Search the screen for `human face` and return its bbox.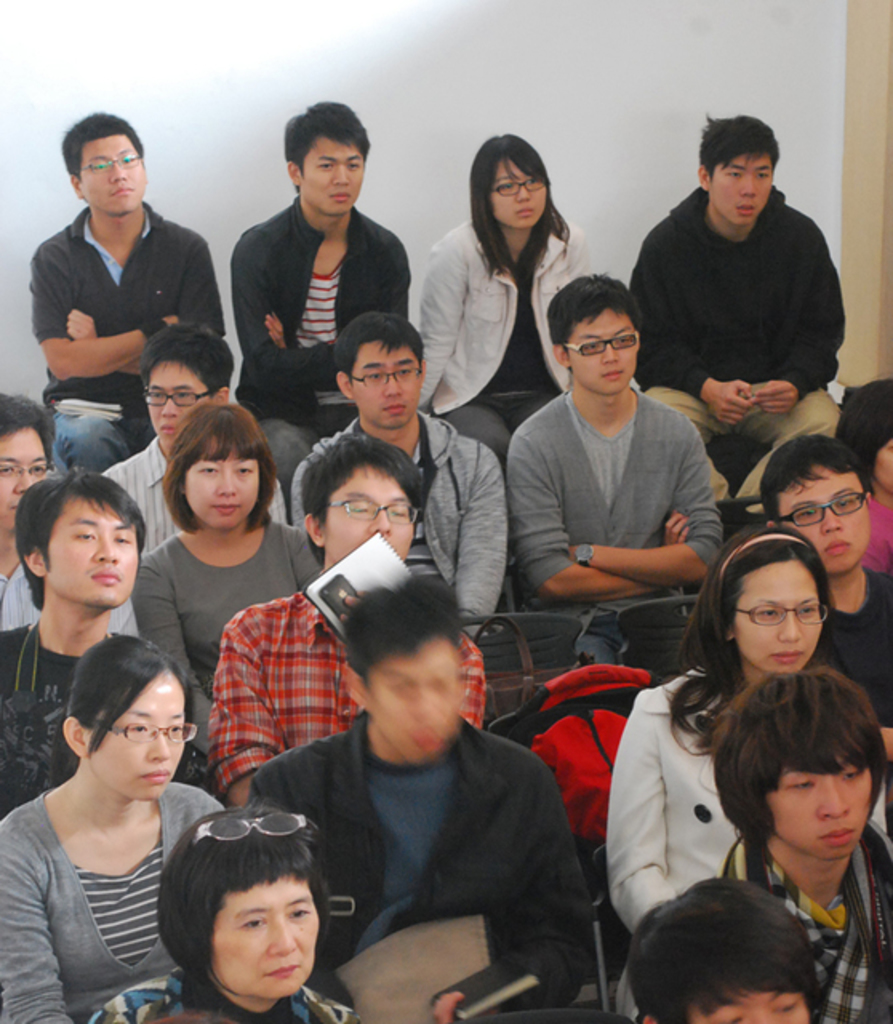
Found: select_region(350, 344, 421, 426).
